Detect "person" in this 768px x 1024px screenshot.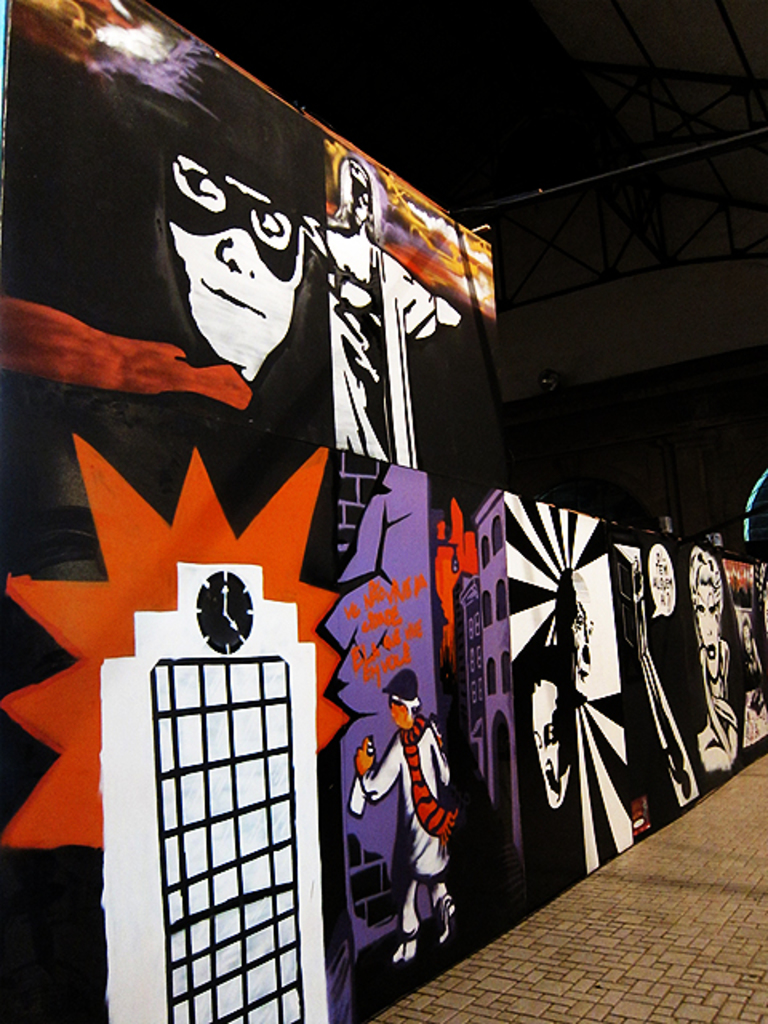
Detection: x1=525 y1=664 x2=574 y2=813.
